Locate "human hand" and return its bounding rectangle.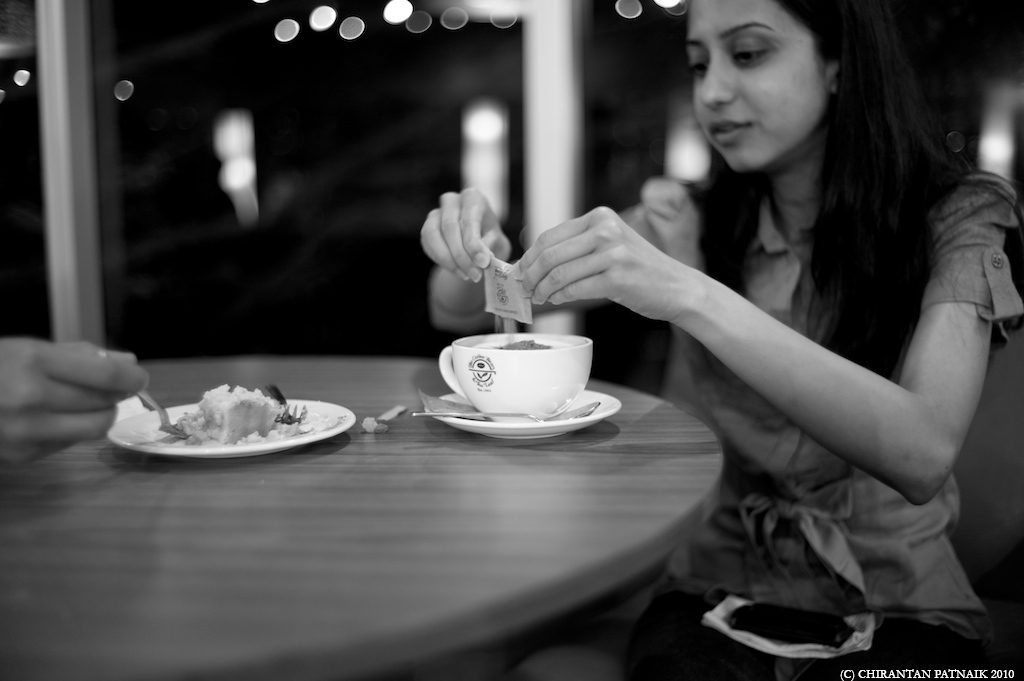
crop(0, 331, 158, 445).
